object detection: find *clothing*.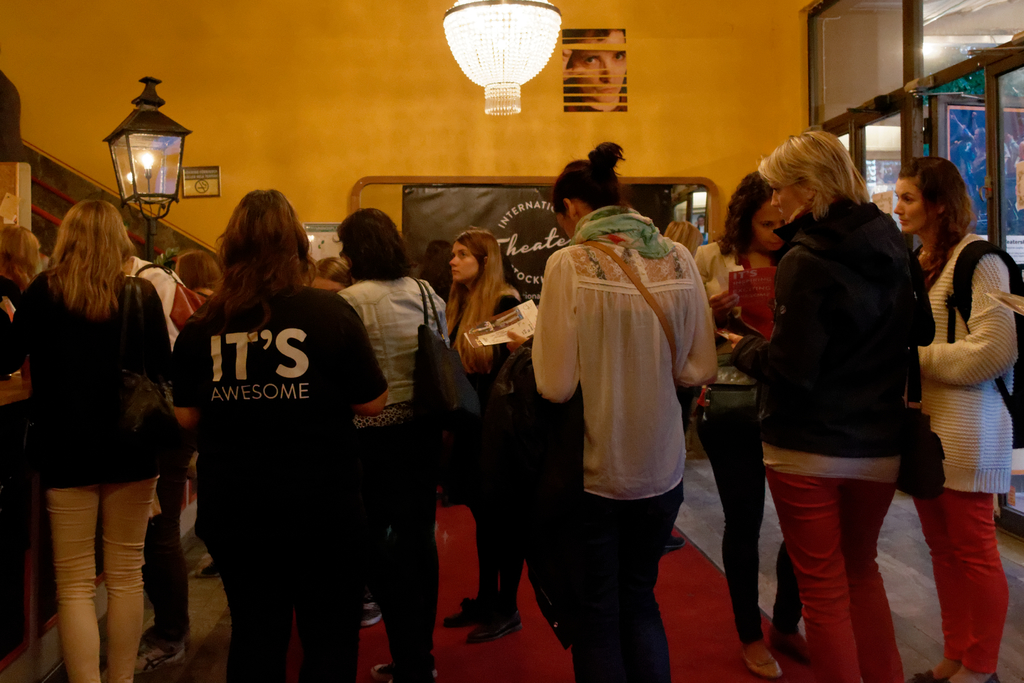
region(189, 273, 378, 676).
